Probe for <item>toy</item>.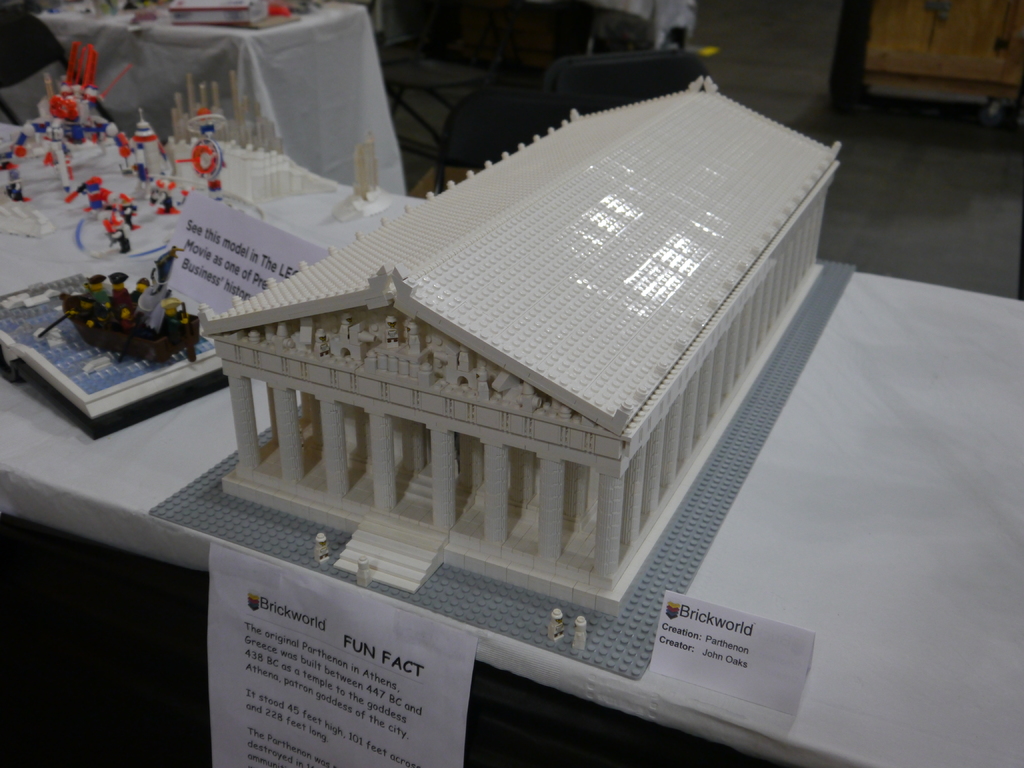
Probe result: l=316, t=529, r=332, b=562.
